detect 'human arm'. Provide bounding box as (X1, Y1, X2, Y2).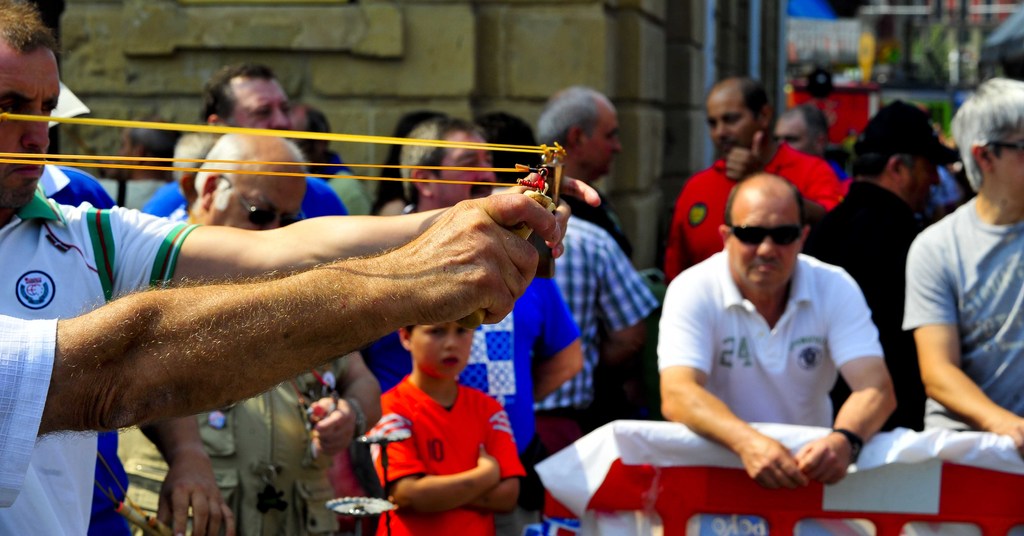
(0, 188, 559, 434).
